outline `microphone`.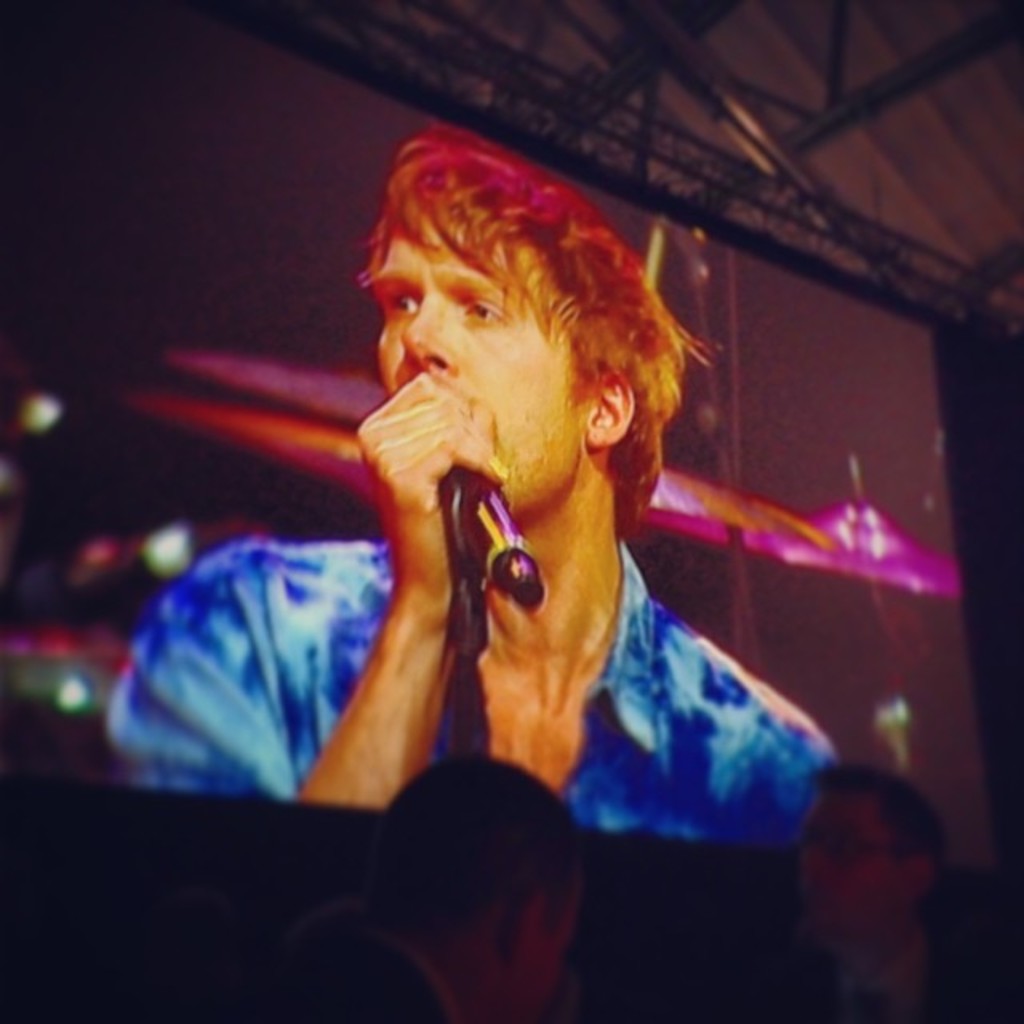
Outline: crop(422, 448, 558, 658).
